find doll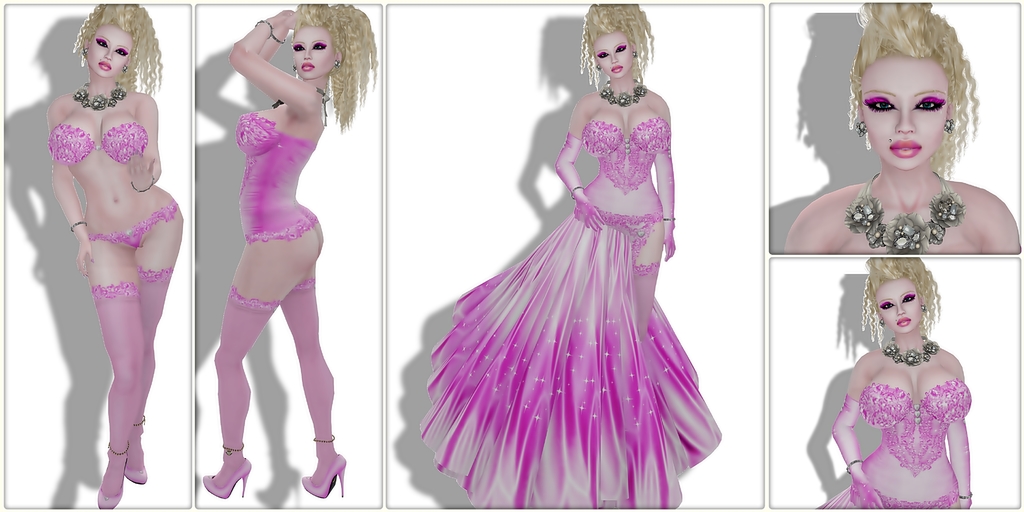
region(425, 4, 724, 511)
